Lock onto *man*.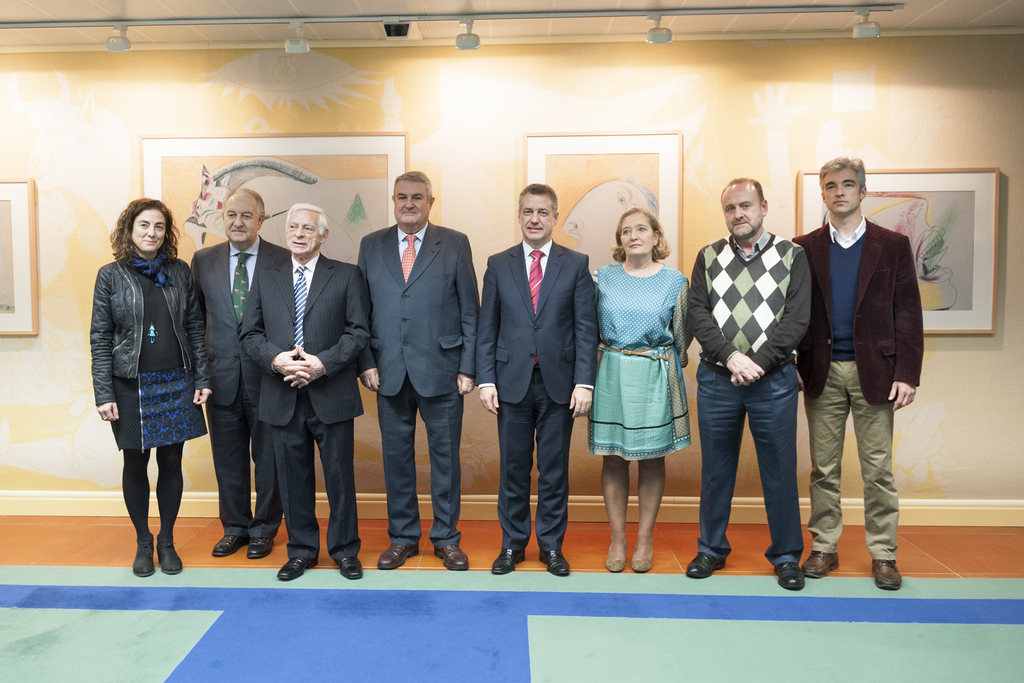
Locked: 239 206 382 584.
